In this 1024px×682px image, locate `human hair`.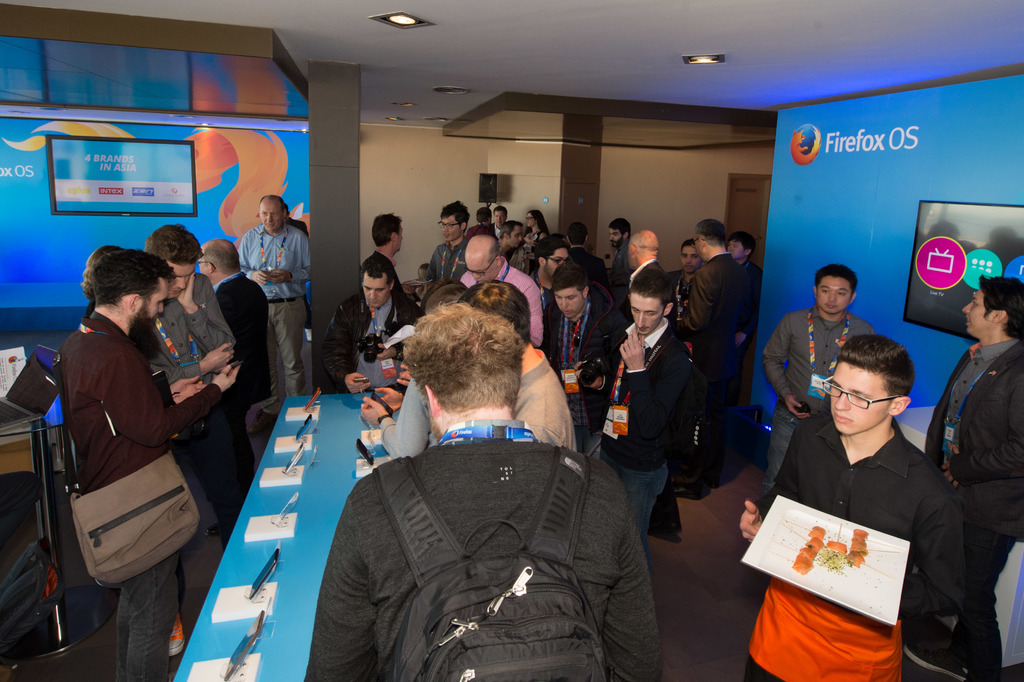
Bounding box: {"left": 977, "top": 274, "right": 1023, "bottom": 340}.
